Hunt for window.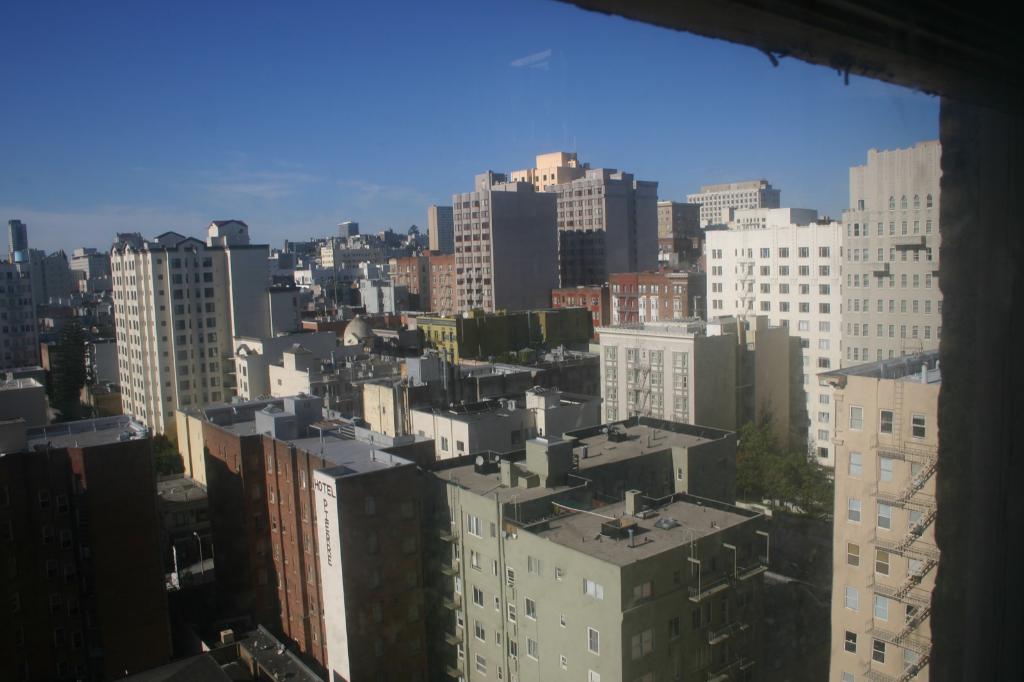
Hunted down at crop(471, 550, 480, 569).
